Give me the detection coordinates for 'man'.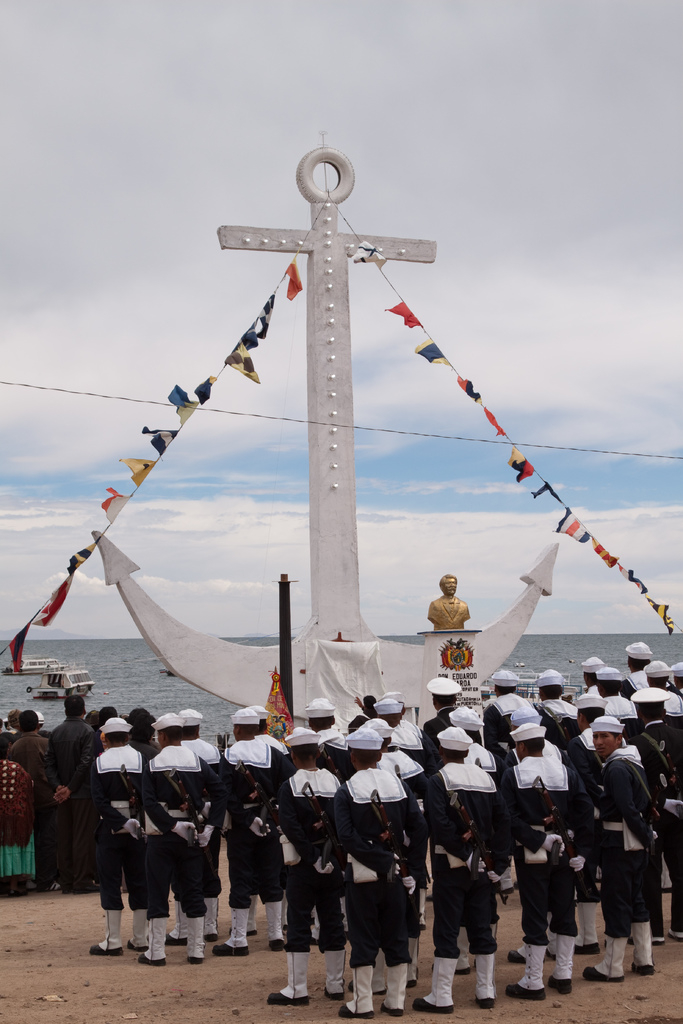
[x1=582, y1=716, x2=671, y2=977].
